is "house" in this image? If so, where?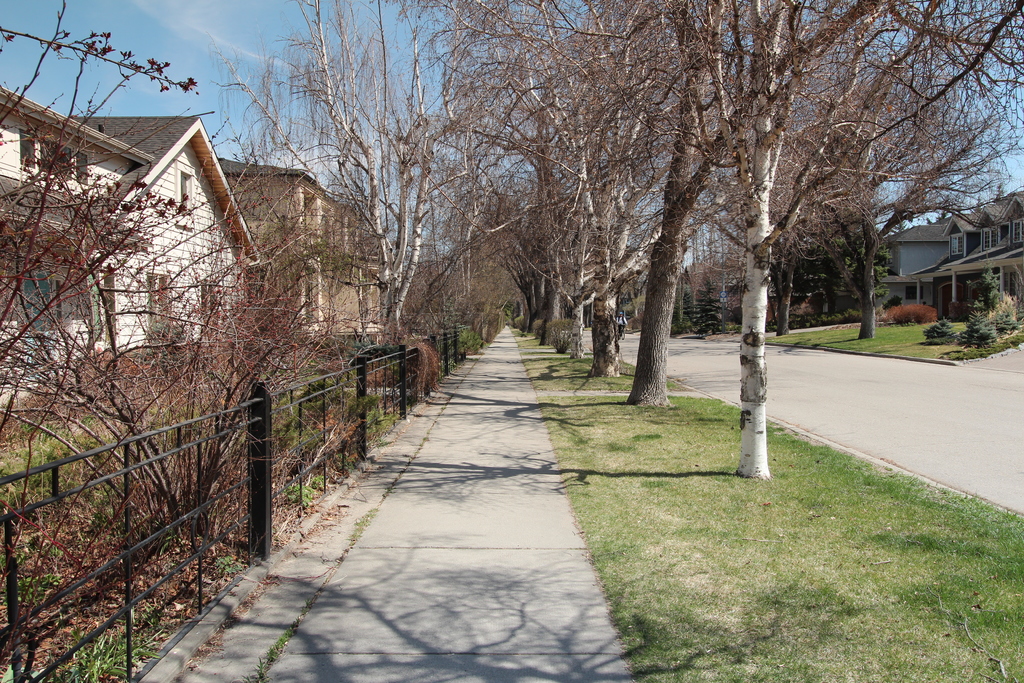
Yes, at 844,195,1014,323.
